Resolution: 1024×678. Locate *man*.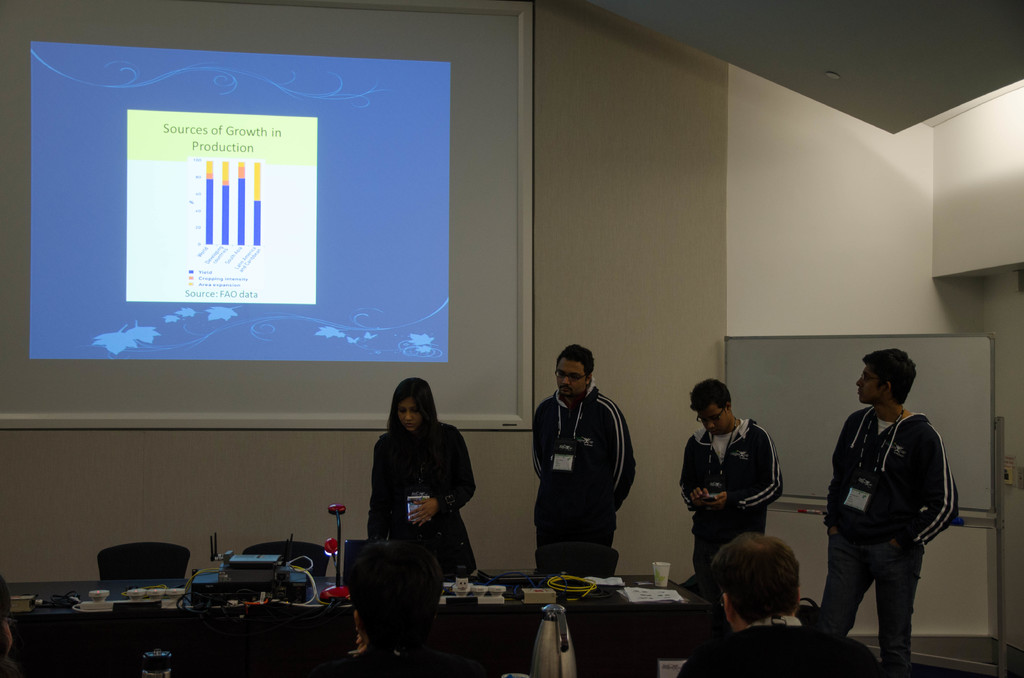
box=[527, 336, 655, 592].
